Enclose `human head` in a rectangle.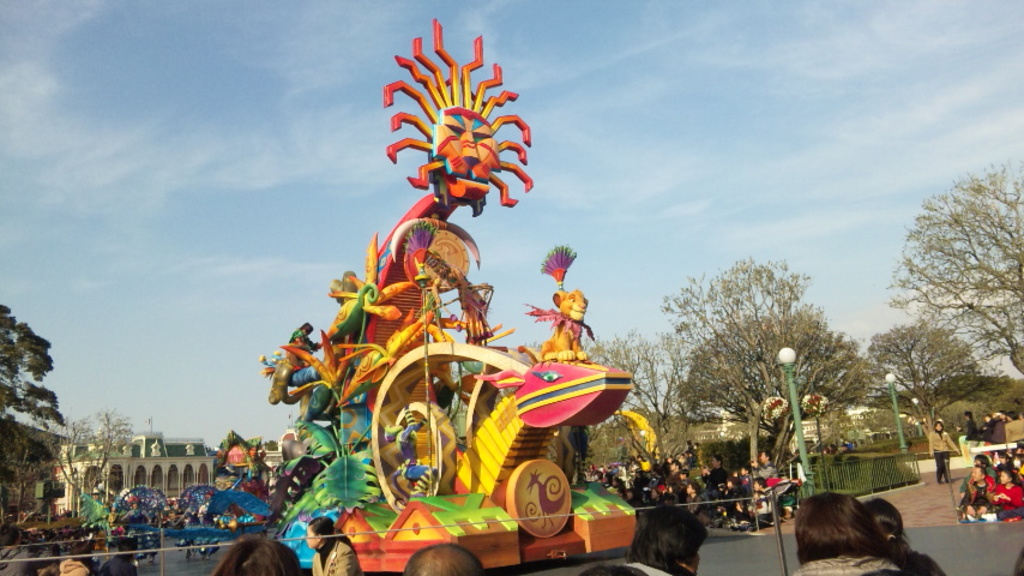
l=580, t=562, r=651, b=575.
